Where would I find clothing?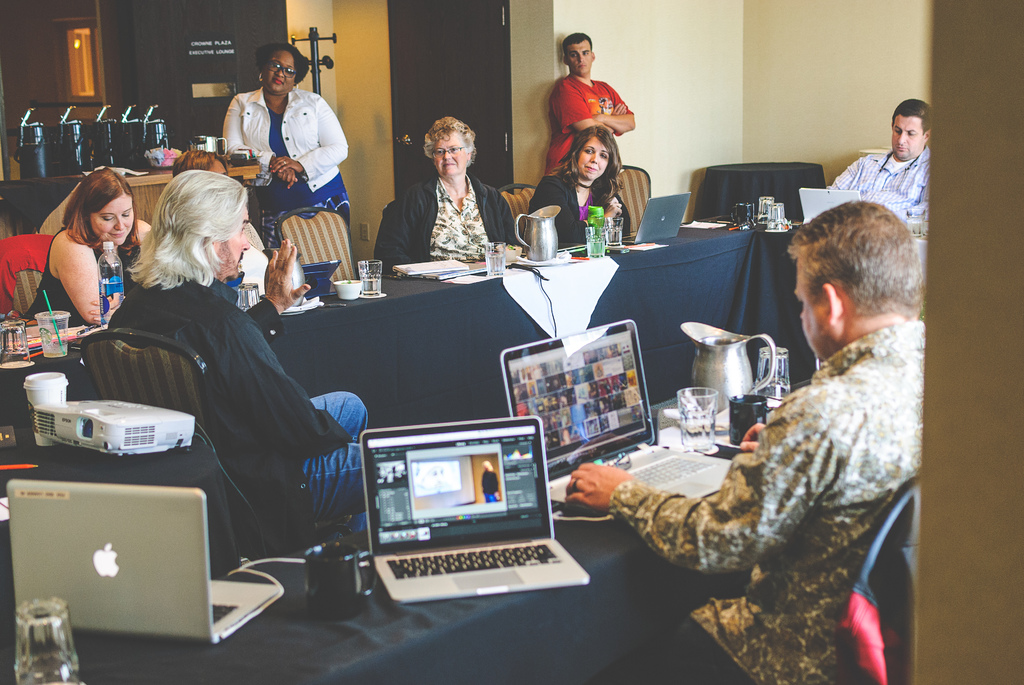
At (547, 81, 641, 177).
